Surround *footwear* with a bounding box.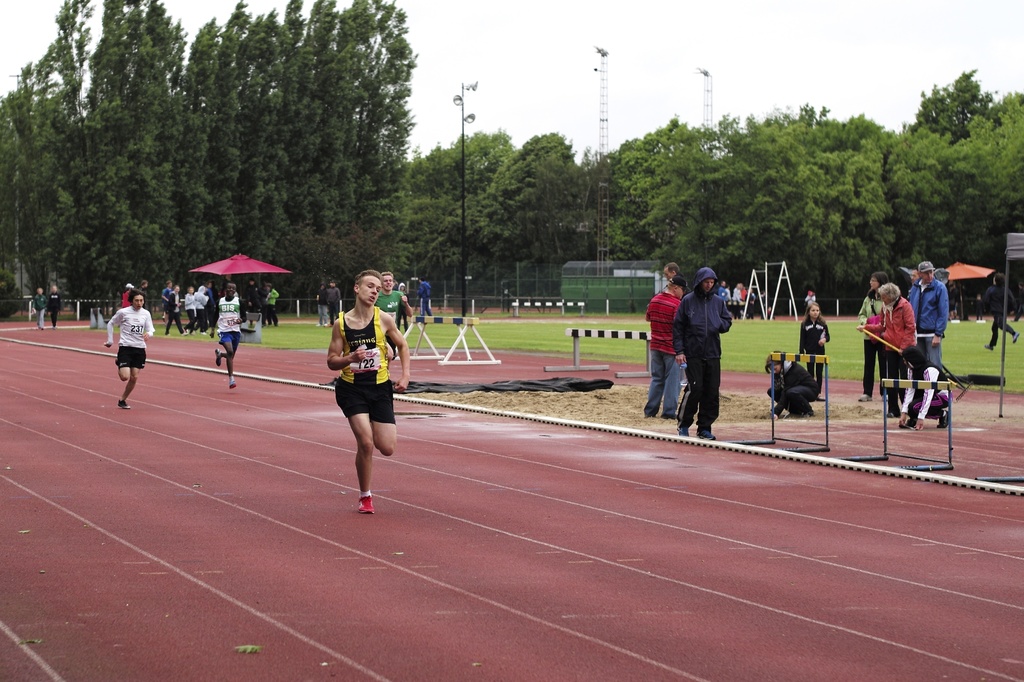
x1=1011, y1=333, x2=1018, y2=345.
